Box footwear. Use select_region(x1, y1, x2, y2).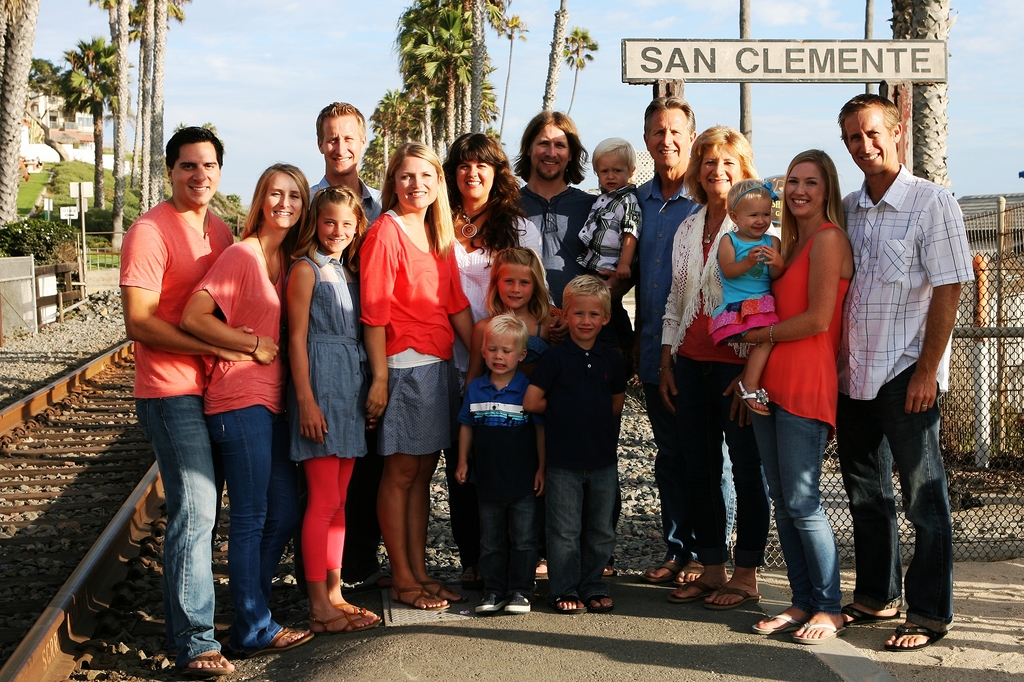
select_region(882, 628, 950, 652).
